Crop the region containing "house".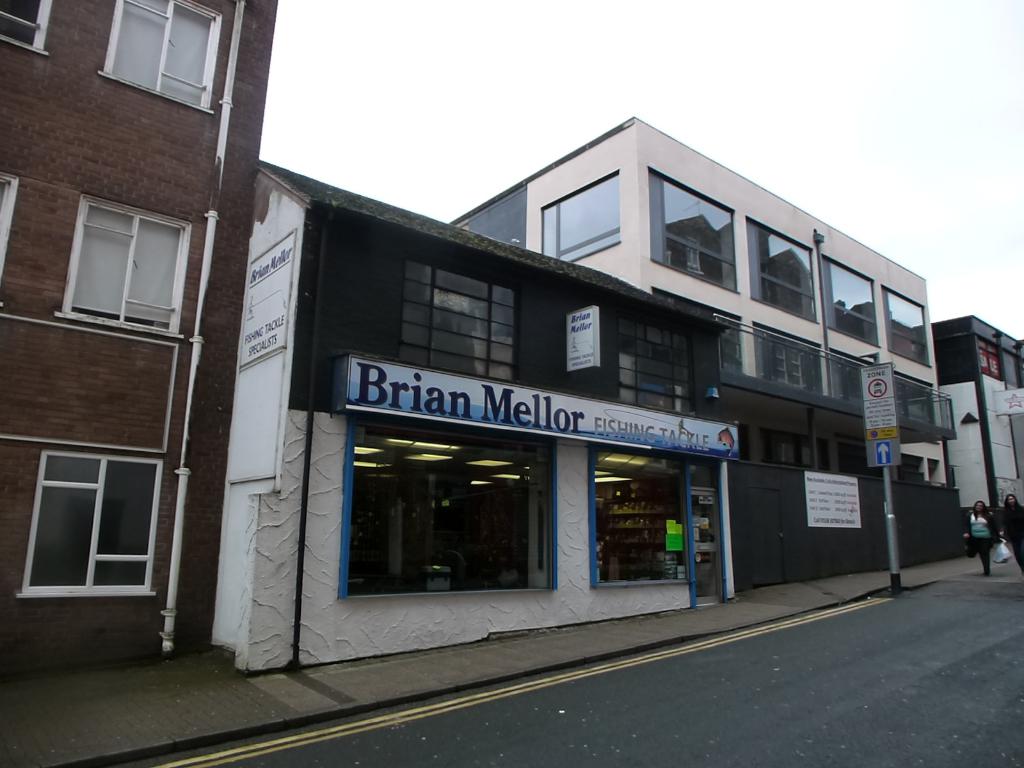
Crop region: bbox=(211, 157, 703, 679).
